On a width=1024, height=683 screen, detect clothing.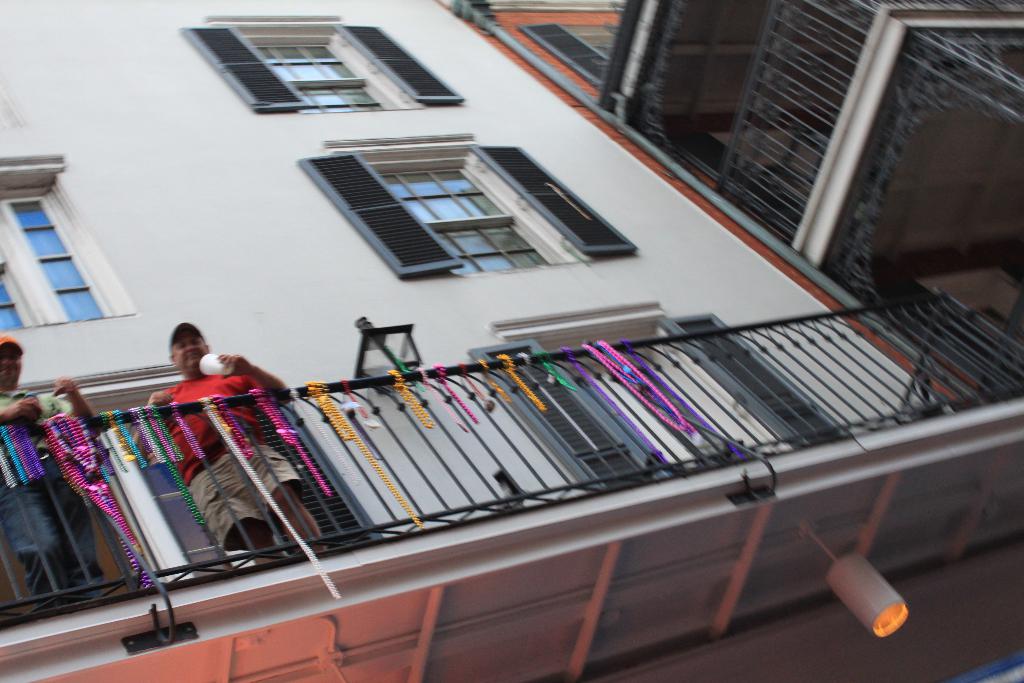
crop(153, 374, 300, 550).
